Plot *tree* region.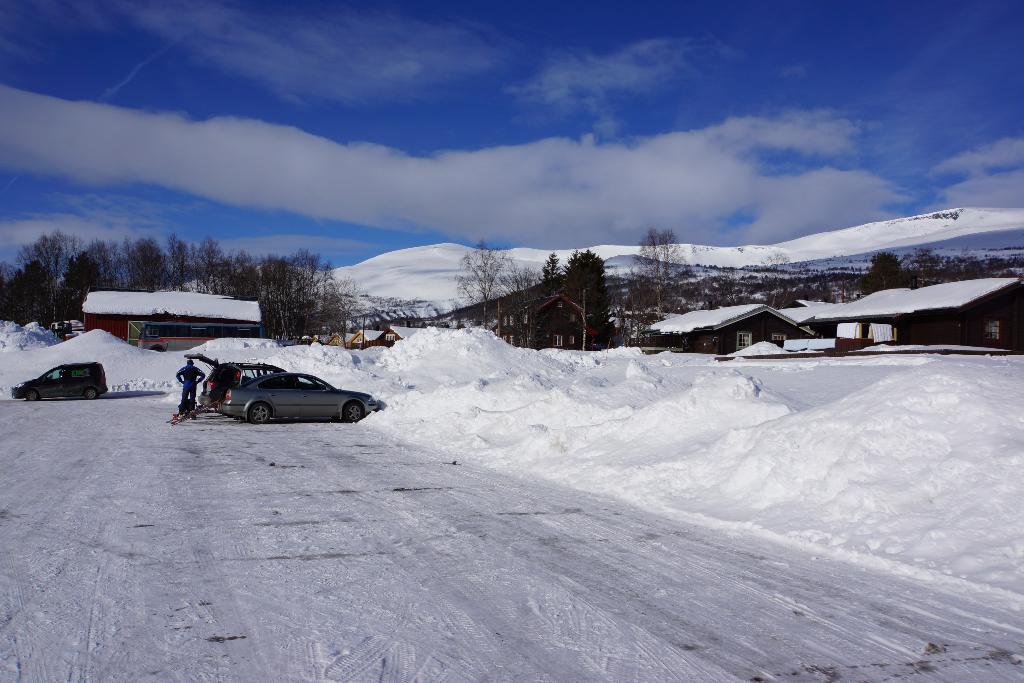
Plotted at bbox=(560, 248, 617, 353).
